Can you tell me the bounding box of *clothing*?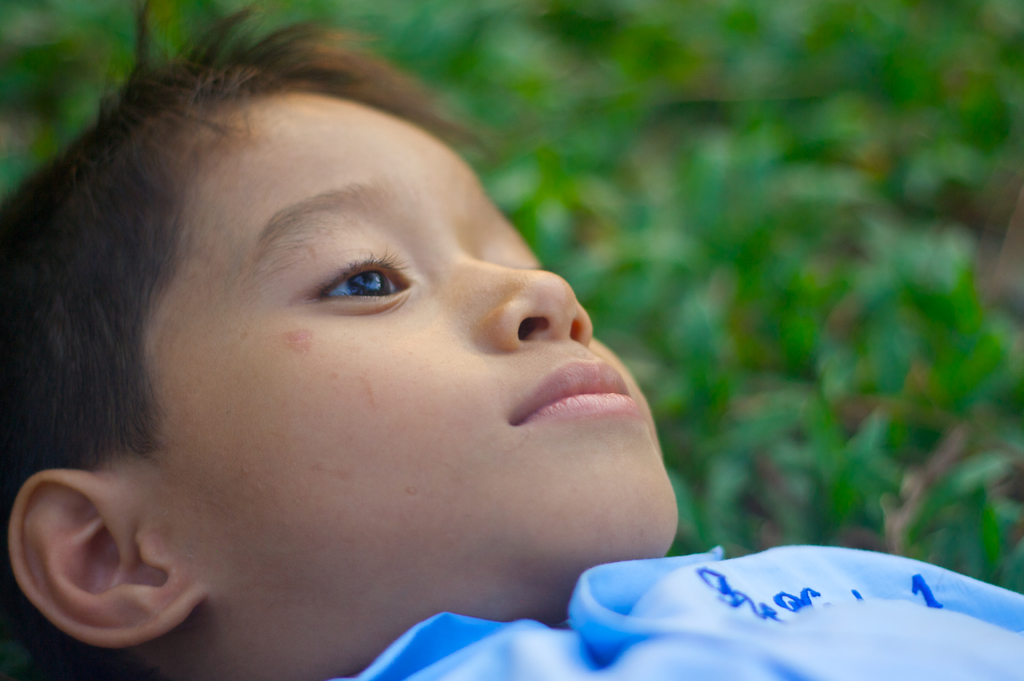
x1=350, y1=543, x2=1023, y2=680.
